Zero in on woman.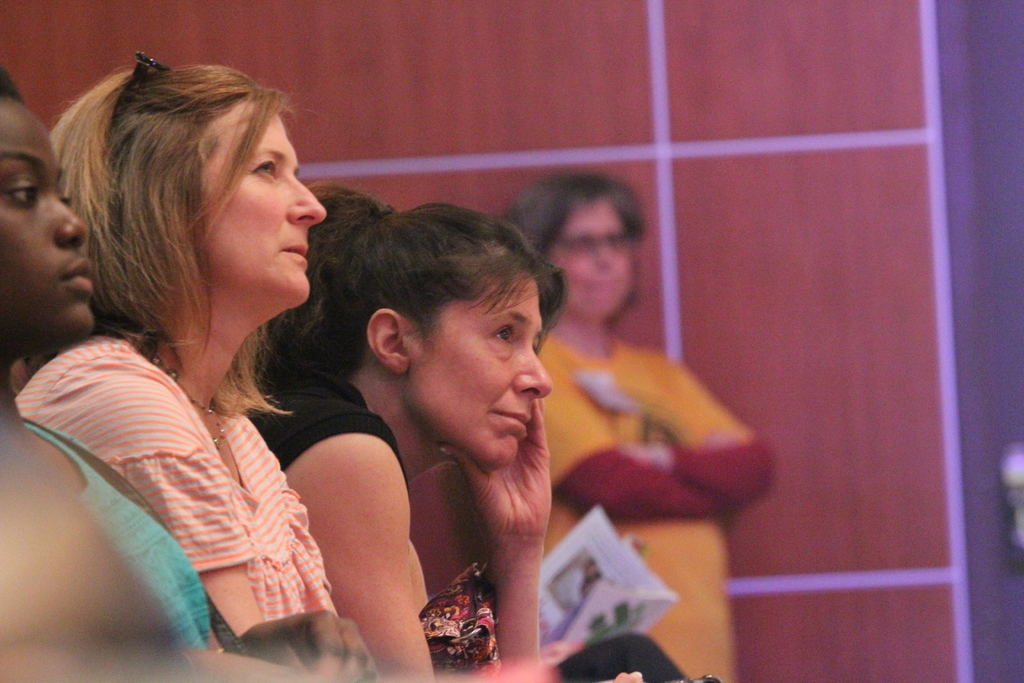
Zeroed in: <bbox>0, 68, 374, 682</bbox>.
